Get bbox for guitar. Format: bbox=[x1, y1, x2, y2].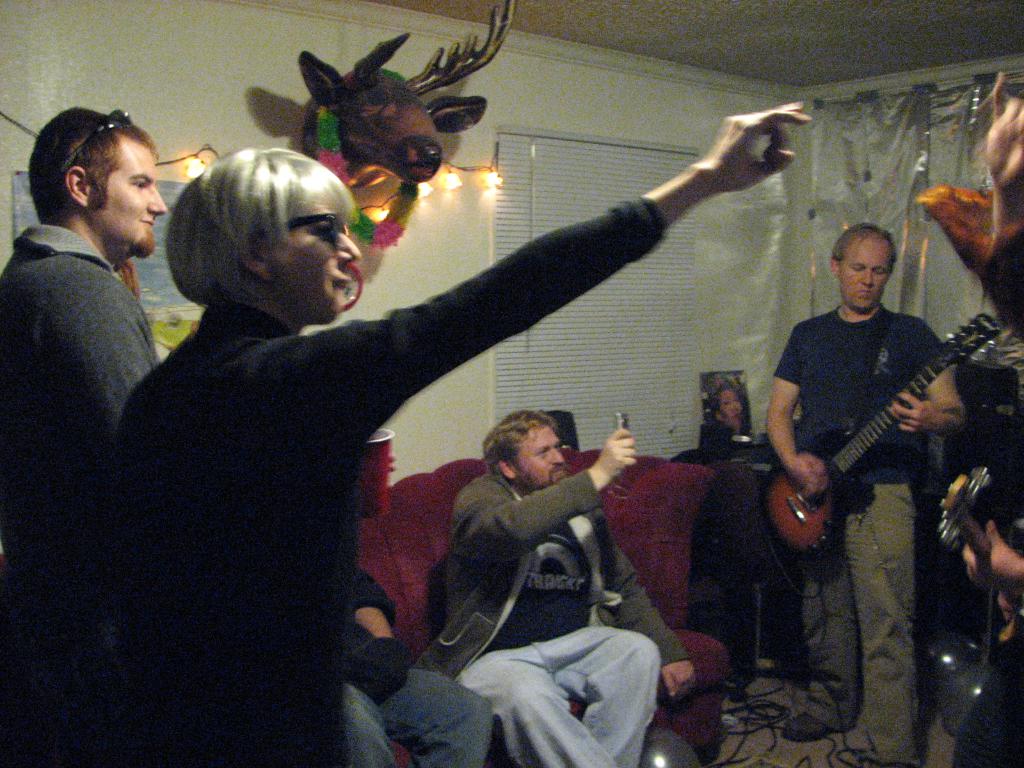
bbox=[767, 311, 1001, 549].
